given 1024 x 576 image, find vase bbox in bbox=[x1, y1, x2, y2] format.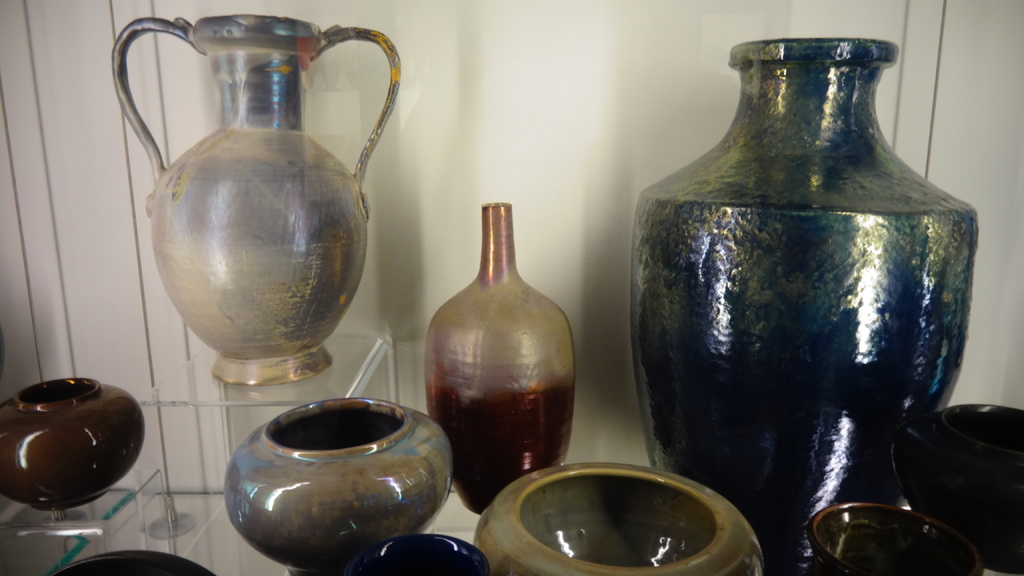
bbox=[884, 396, 1023, 575].
